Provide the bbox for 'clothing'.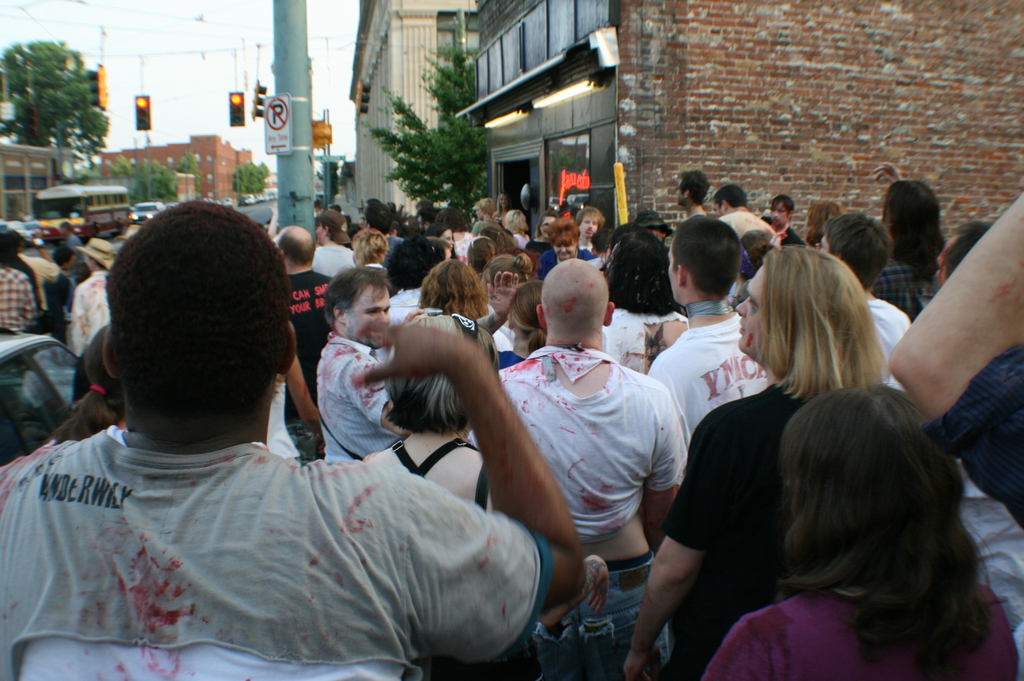
(x1=637, y1=308, x2=775, y2=449).
